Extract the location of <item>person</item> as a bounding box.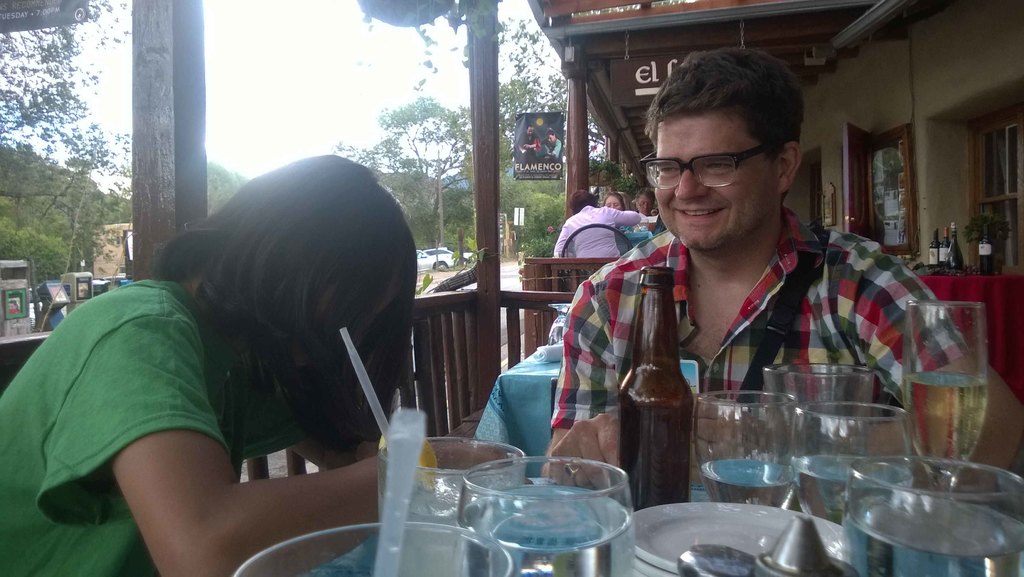
x1=552 y1=187 x2=643 y2=261.
